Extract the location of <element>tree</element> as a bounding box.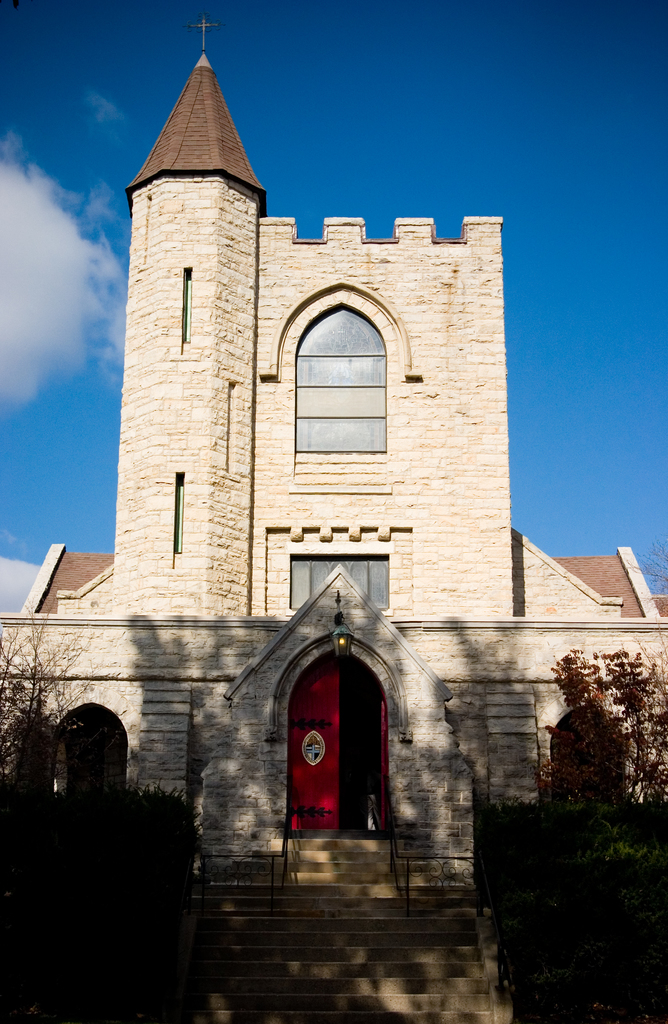
(0, 606, 99, 795).
